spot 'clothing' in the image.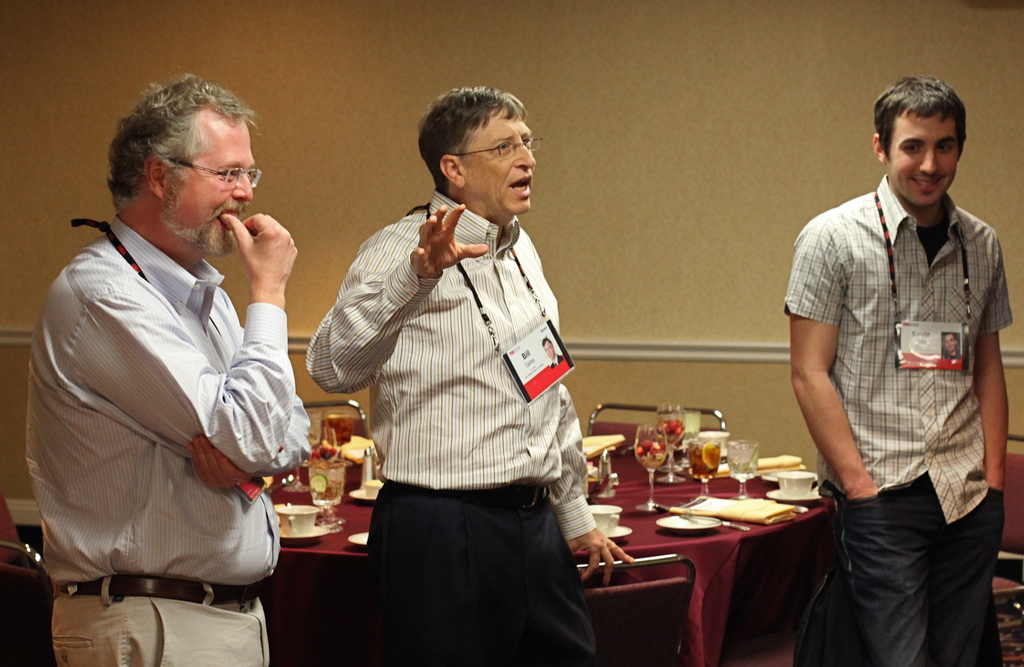
'clothing' found at bbox(308, 180, 621, 666).
